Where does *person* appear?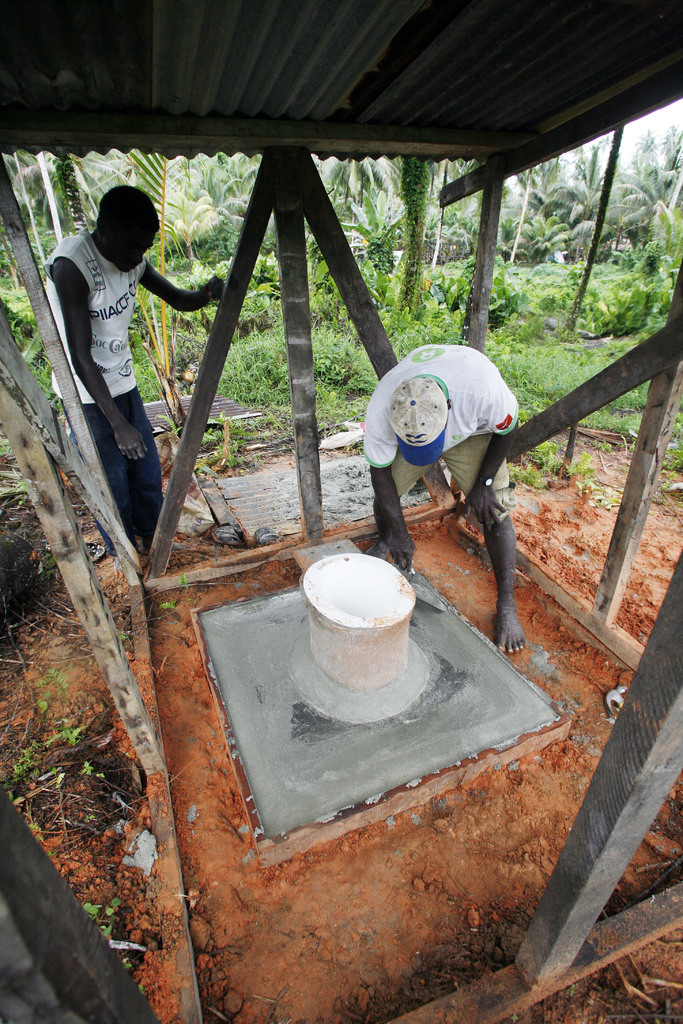
Appears at box(37, 179, 227, 554).
